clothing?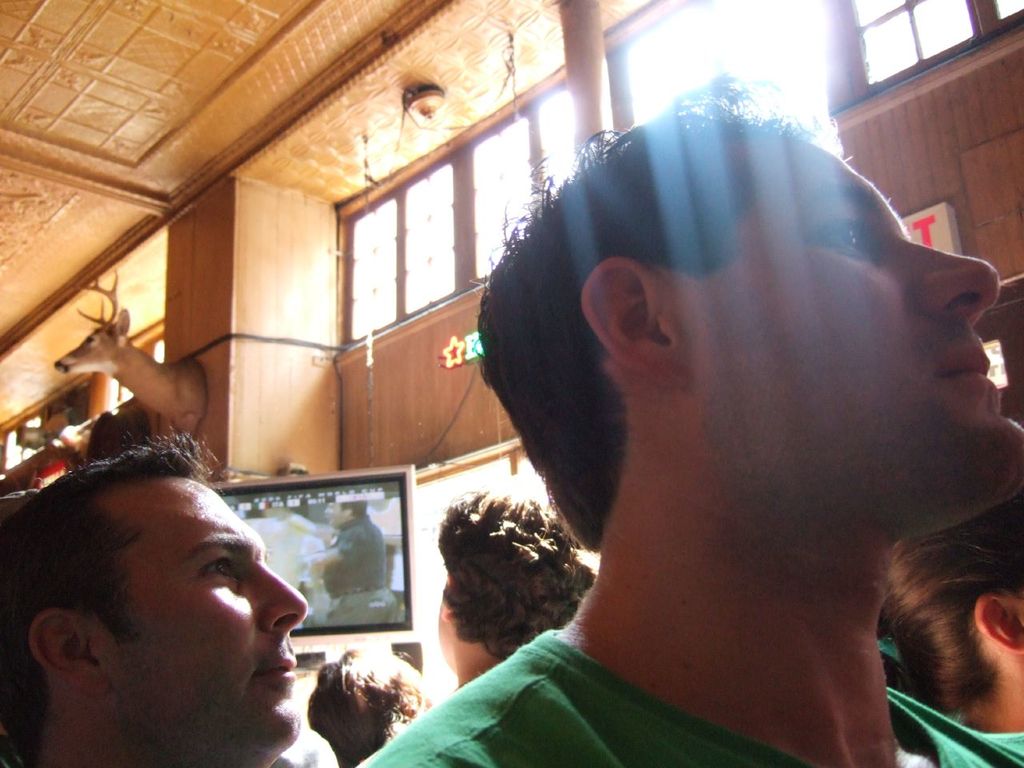
{"left": 362, "top": 634, "right": 1023, "bottom": 767}
